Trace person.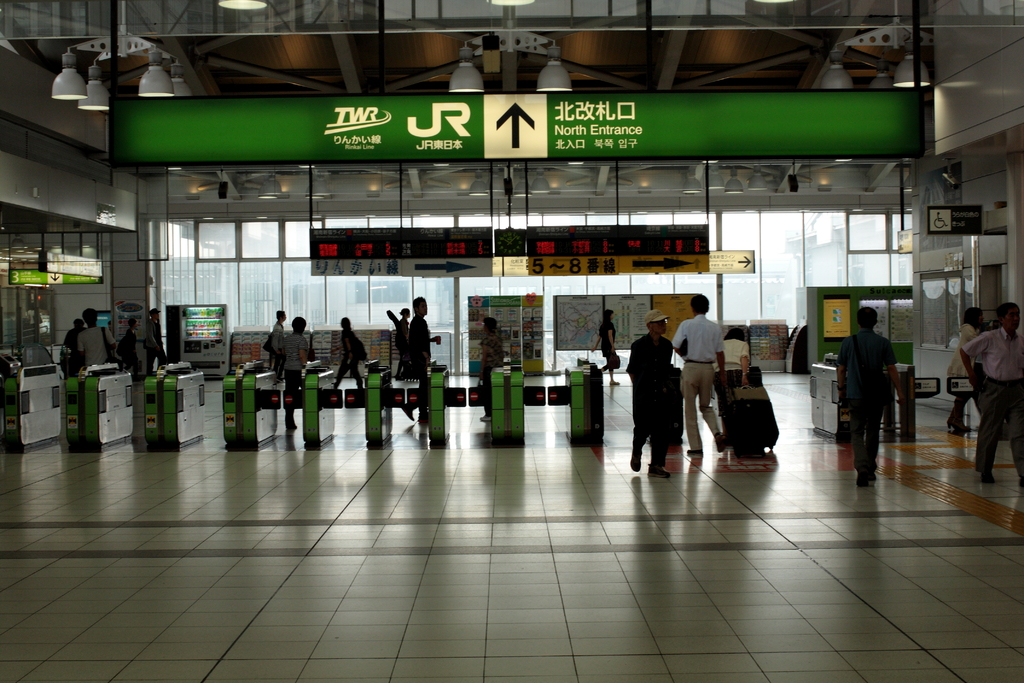
Traced to (x1=329, y1=317, x2=371, y2=394).
